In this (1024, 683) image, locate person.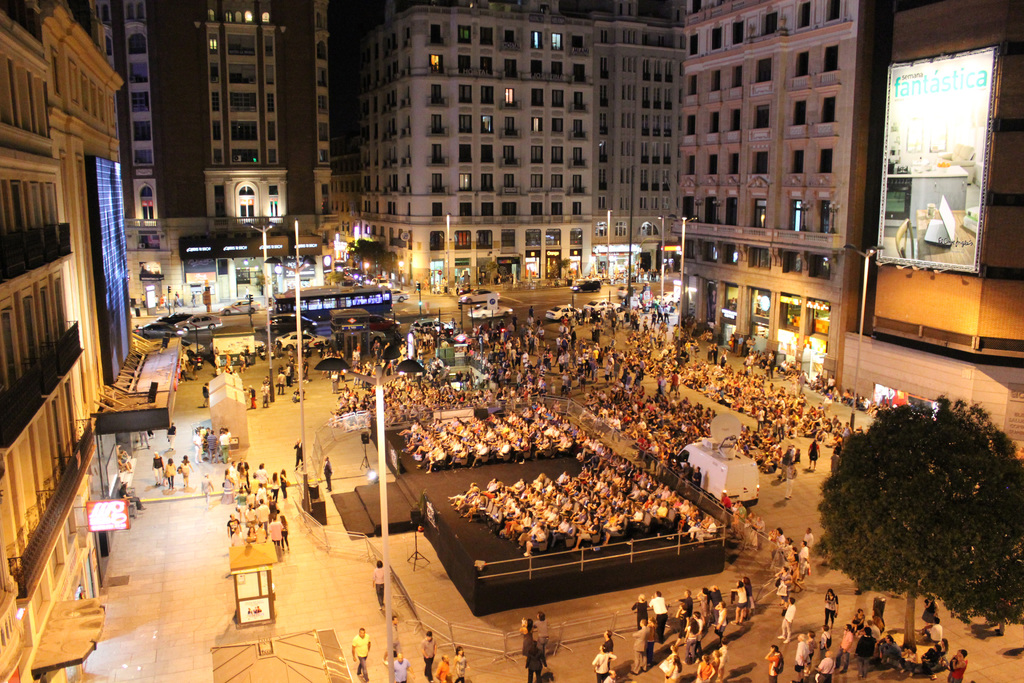
Bounding box: <region>902, 644, 930, 677</region>.
